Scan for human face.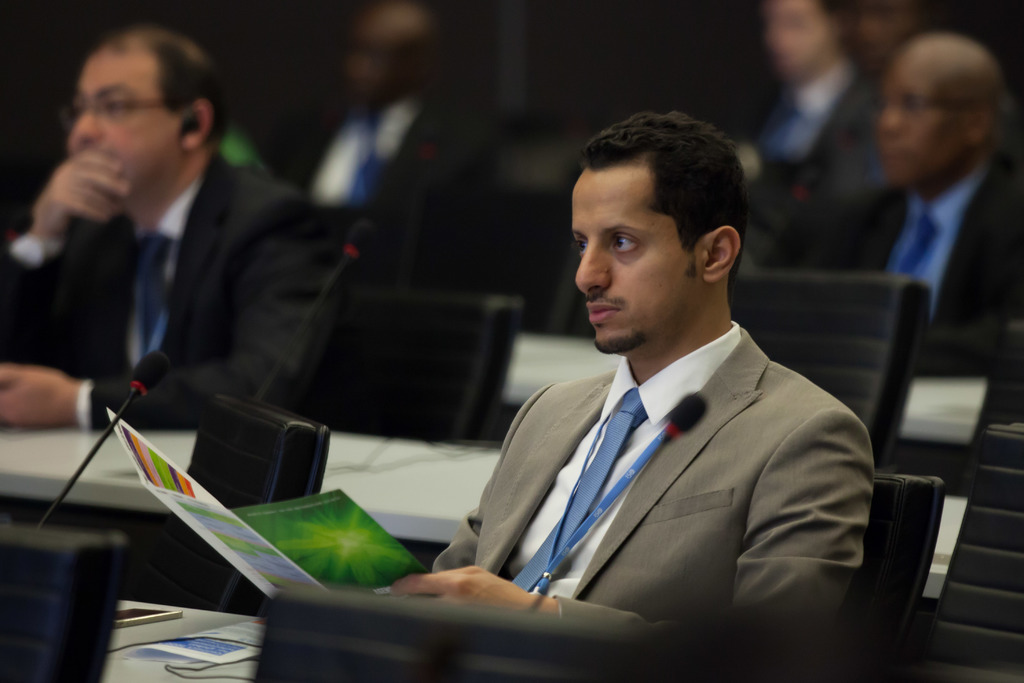
Scan result: left=62, top=56, right=172, bottom=192.
